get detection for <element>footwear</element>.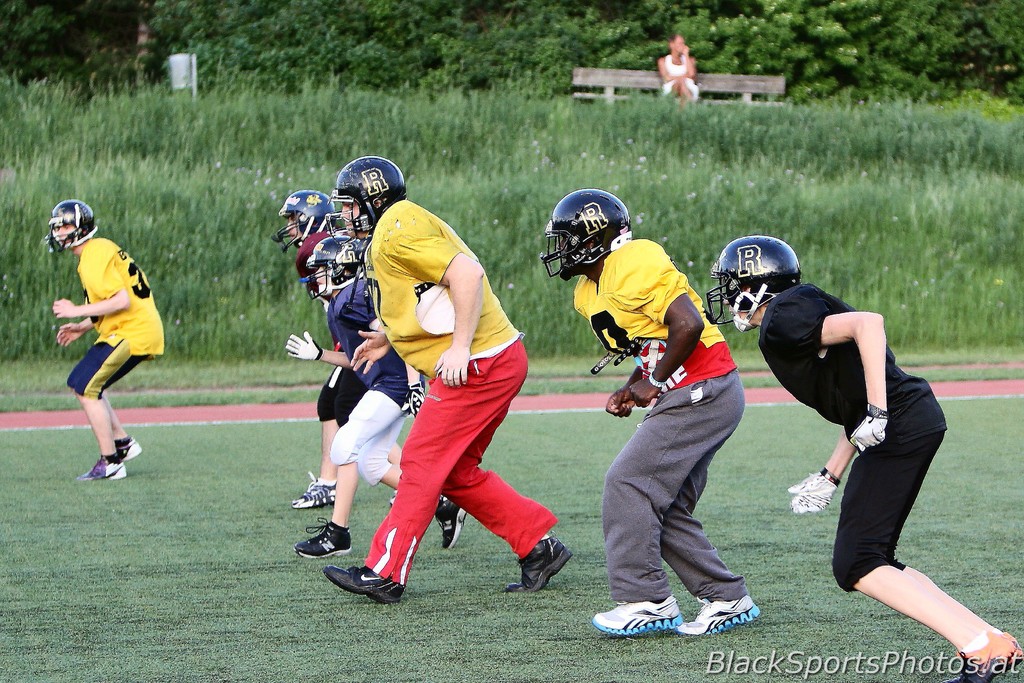
Detection: [left=319, top=562, right=404, bottom=608].
